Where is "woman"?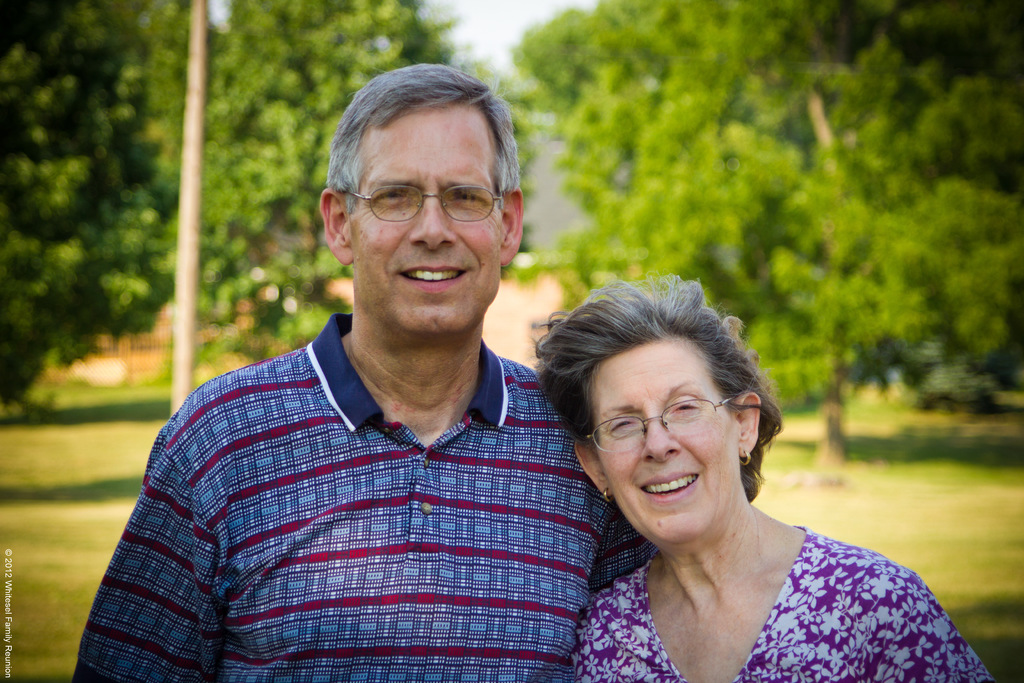
BBox(507, 278, 948, 680).
